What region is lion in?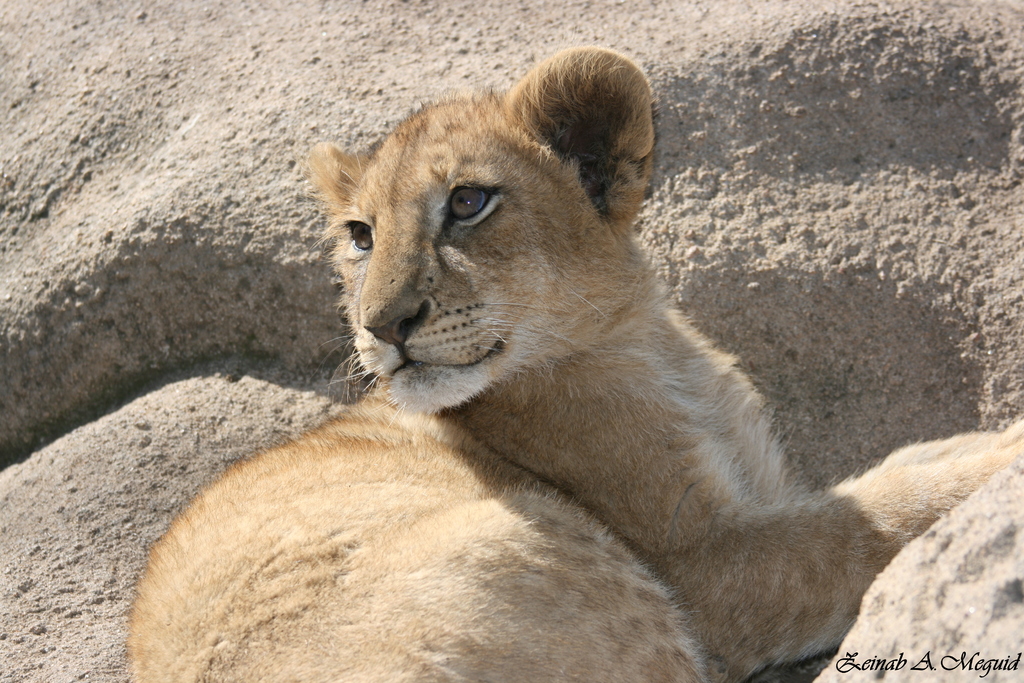
bbox=(127, 44, 1023, 682).
